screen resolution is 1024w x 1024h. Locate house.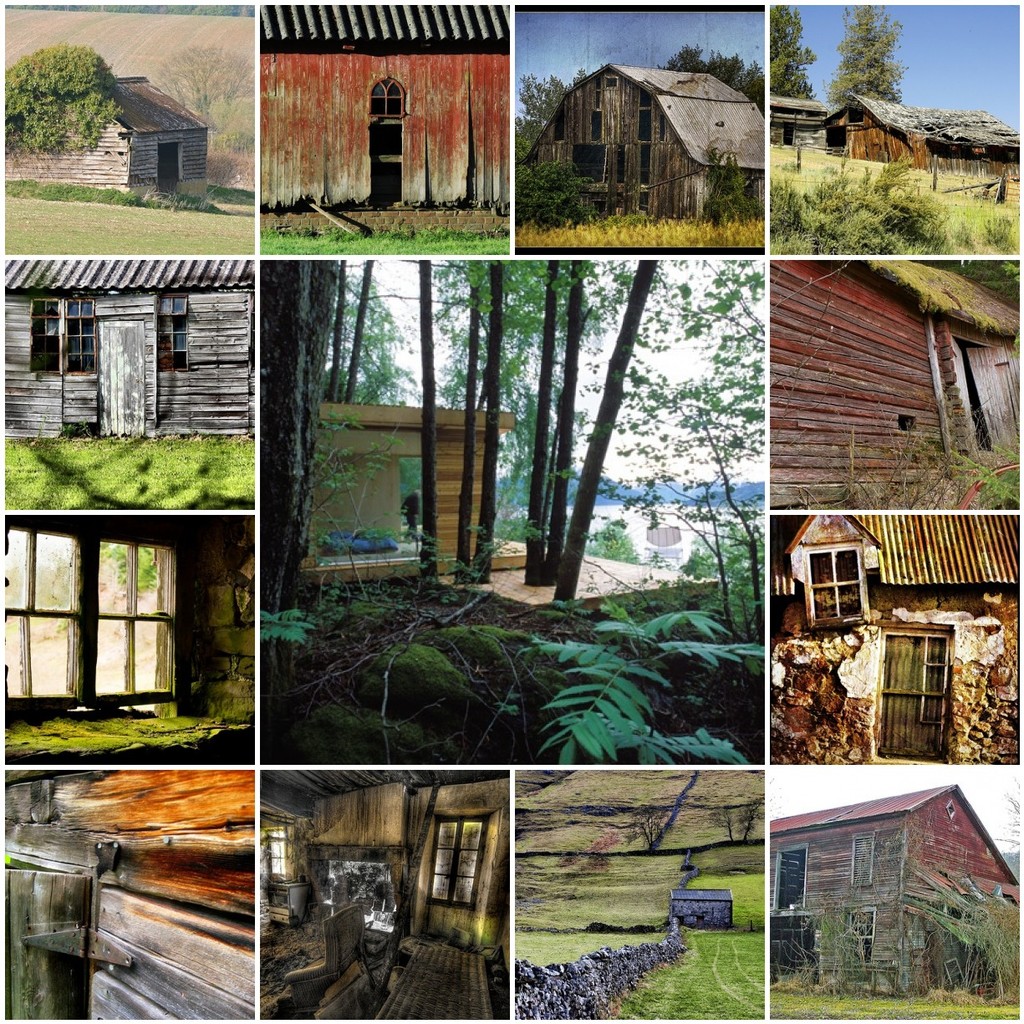
bbox=(0, 64, 219, 222).
